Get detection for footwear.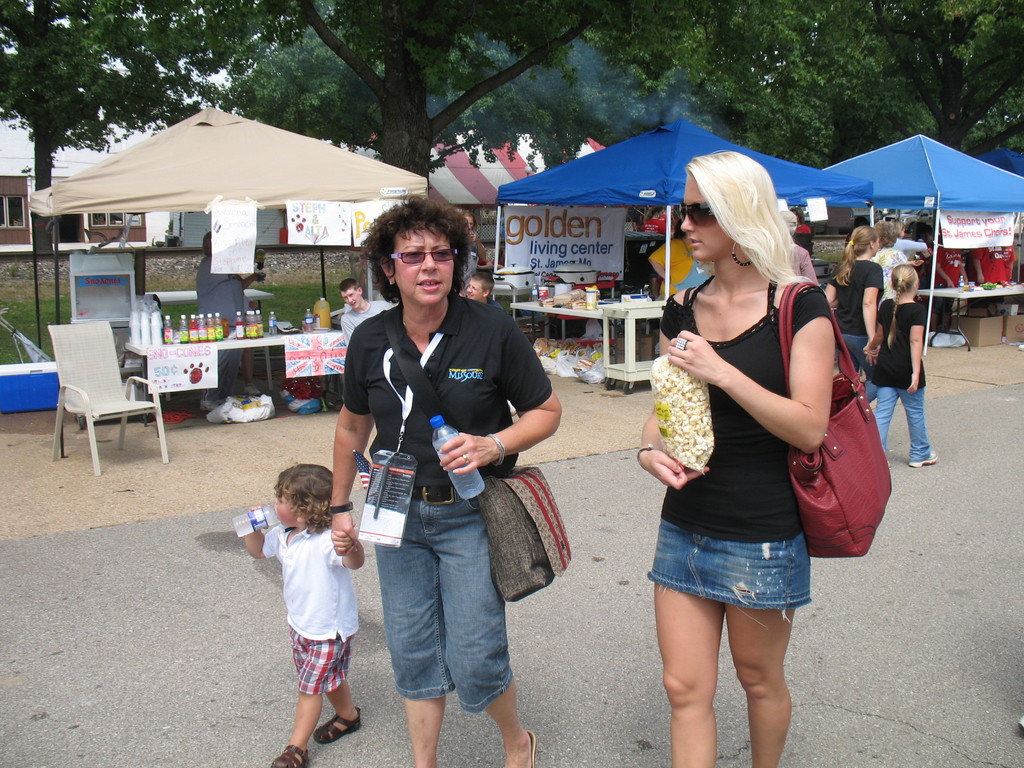
Detection: select_region(310, 705, 362, 742).
